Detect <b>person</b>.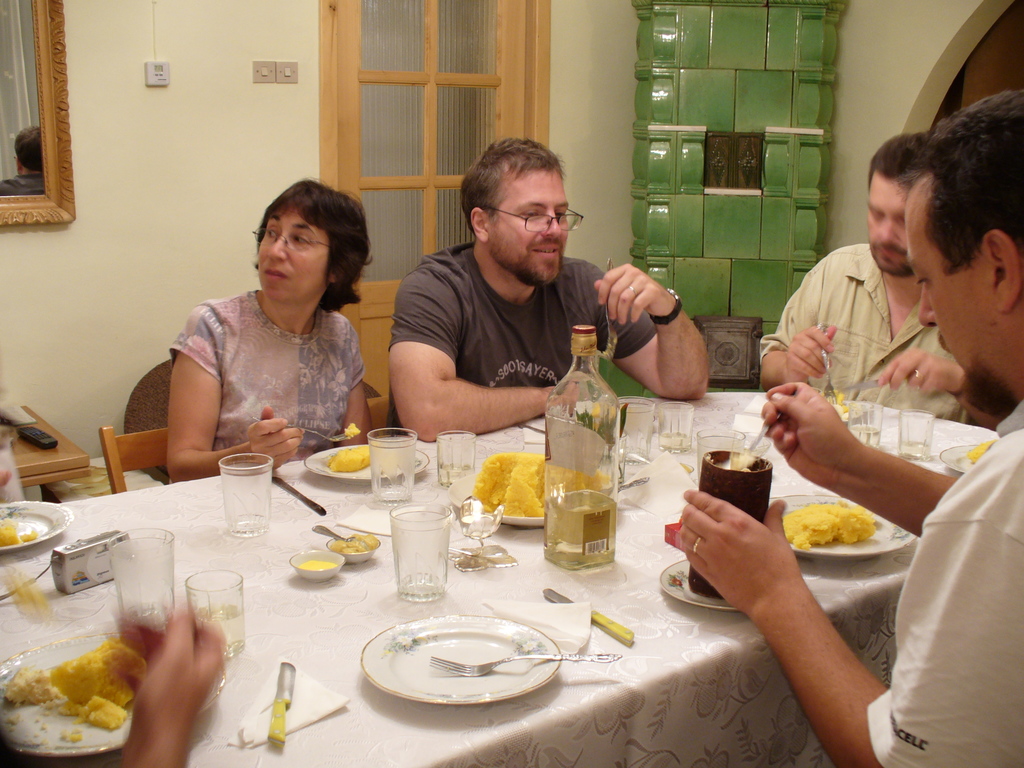
Detected at rect(134, 184, 386, 485).
